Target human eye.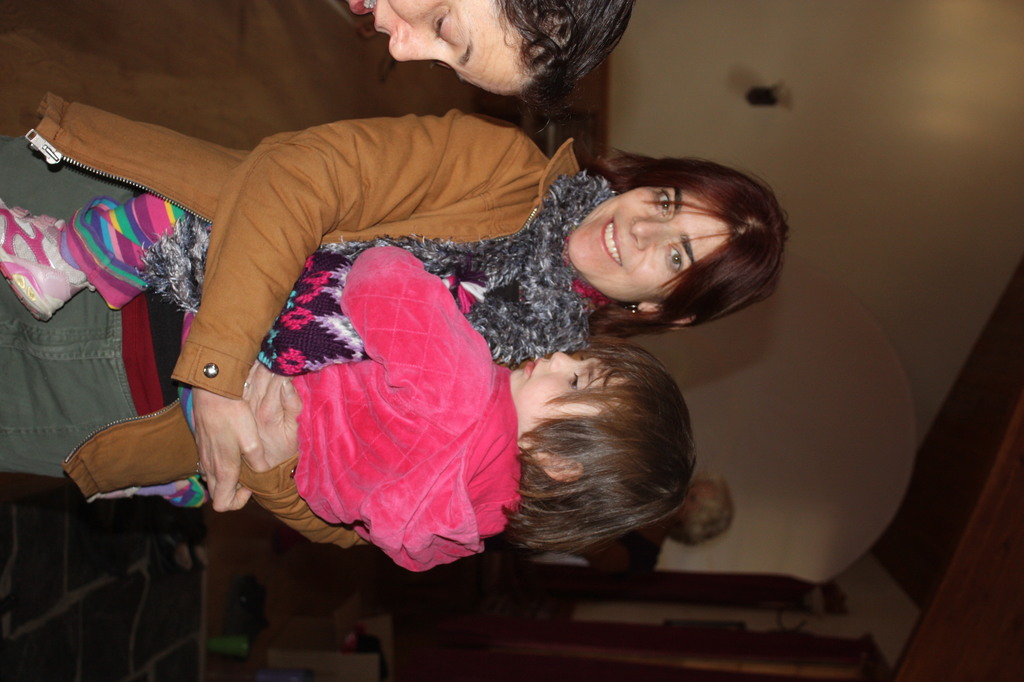
Target region: BBox(666, 241, 688, 272).
